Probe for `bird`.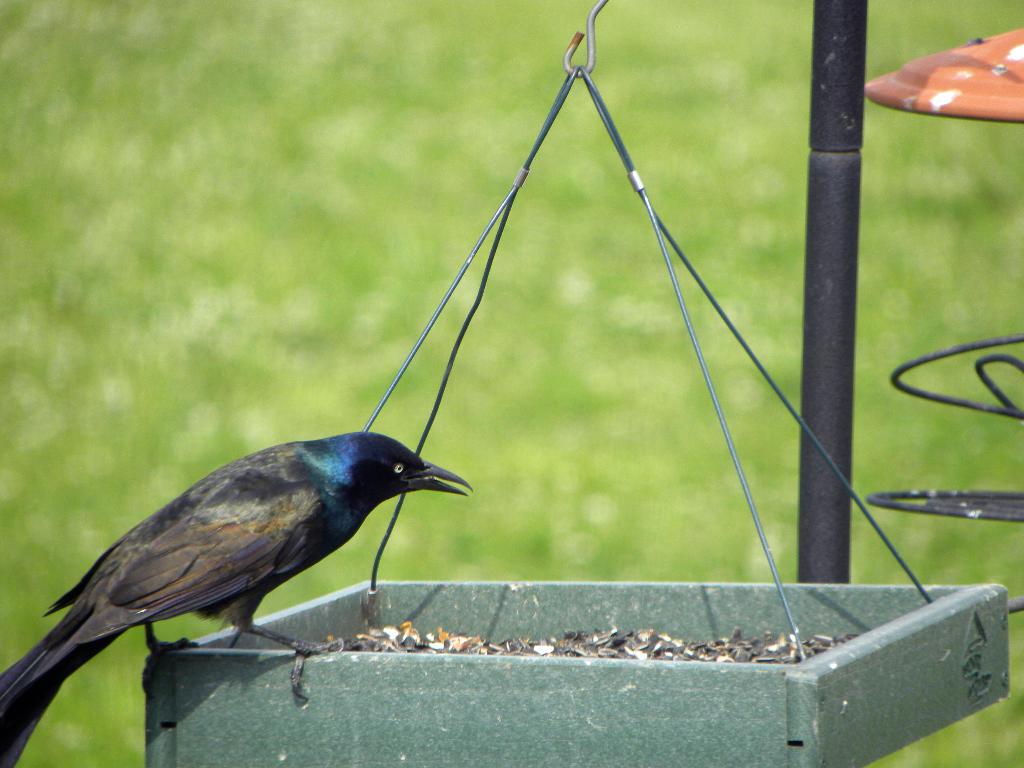
Probe result: {"x1": 0, "y1": 409, "x2": 487, "y2": 703}.
